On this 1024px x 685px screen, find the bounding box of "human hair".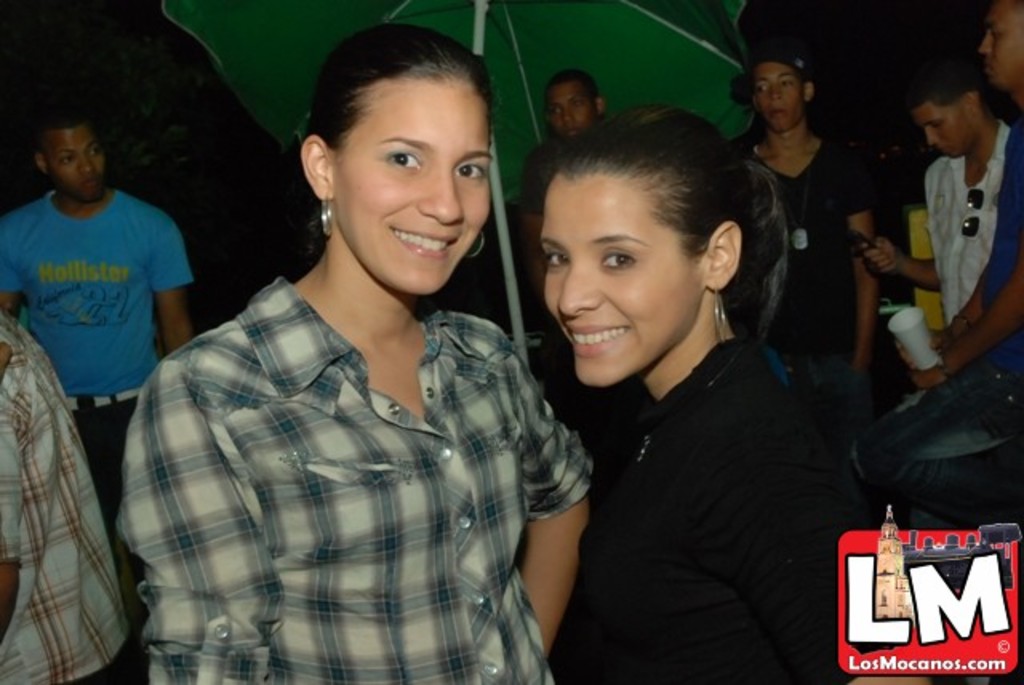
Bounding box: x1=522, y1=104, x2=782, y2=379.
